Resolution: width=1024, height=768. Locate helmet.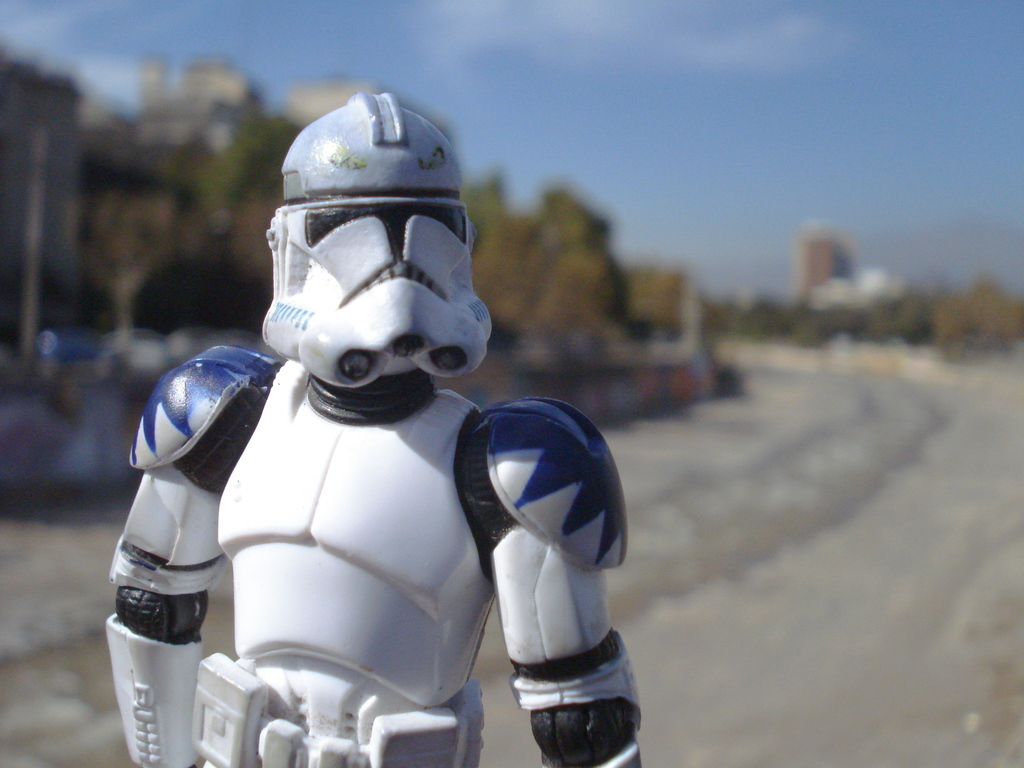
<box>263,89,496,410</box>.
